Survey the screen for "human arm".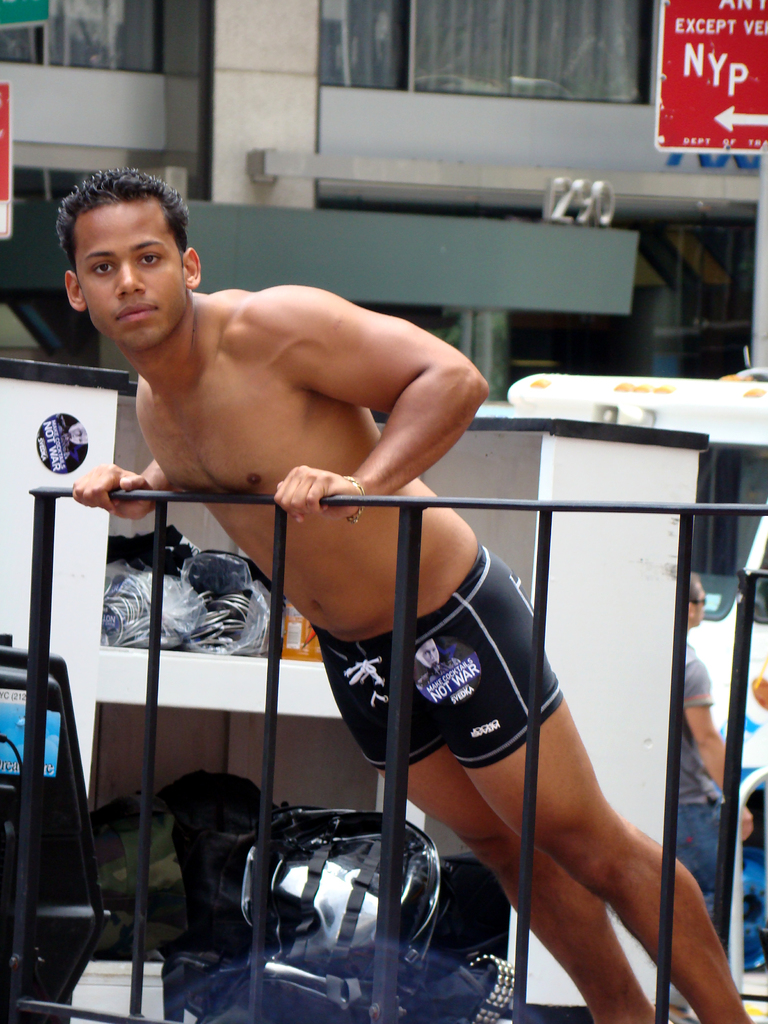
Survey found: Rect(674, 652, 760, 844).
